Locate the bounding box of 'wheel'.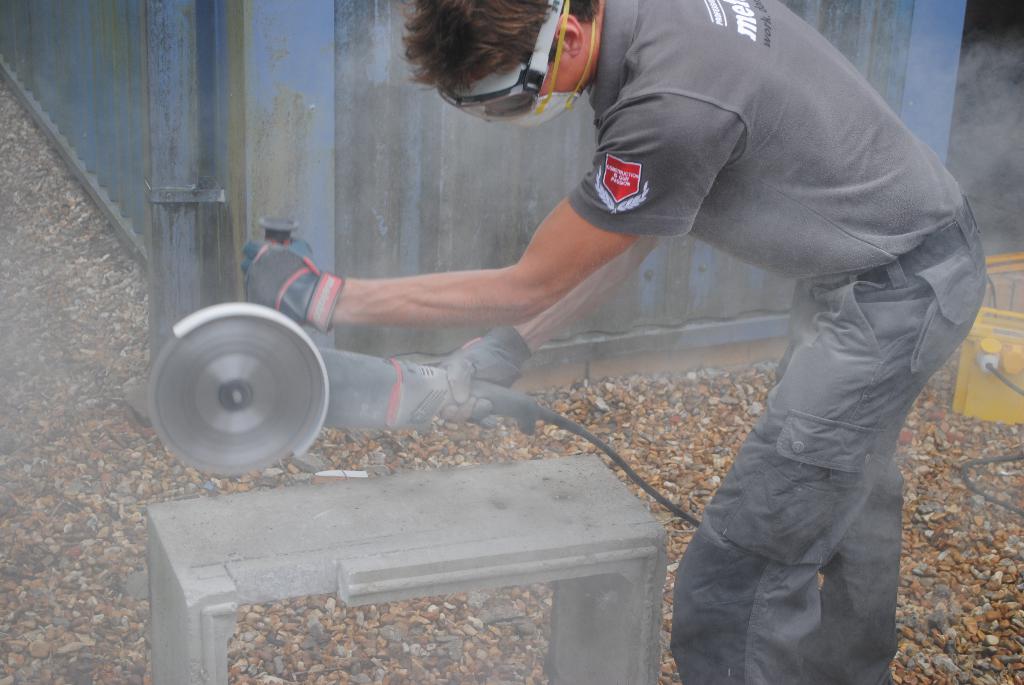
Bounding box: left=143, top=314, right=323, bottom=479.
